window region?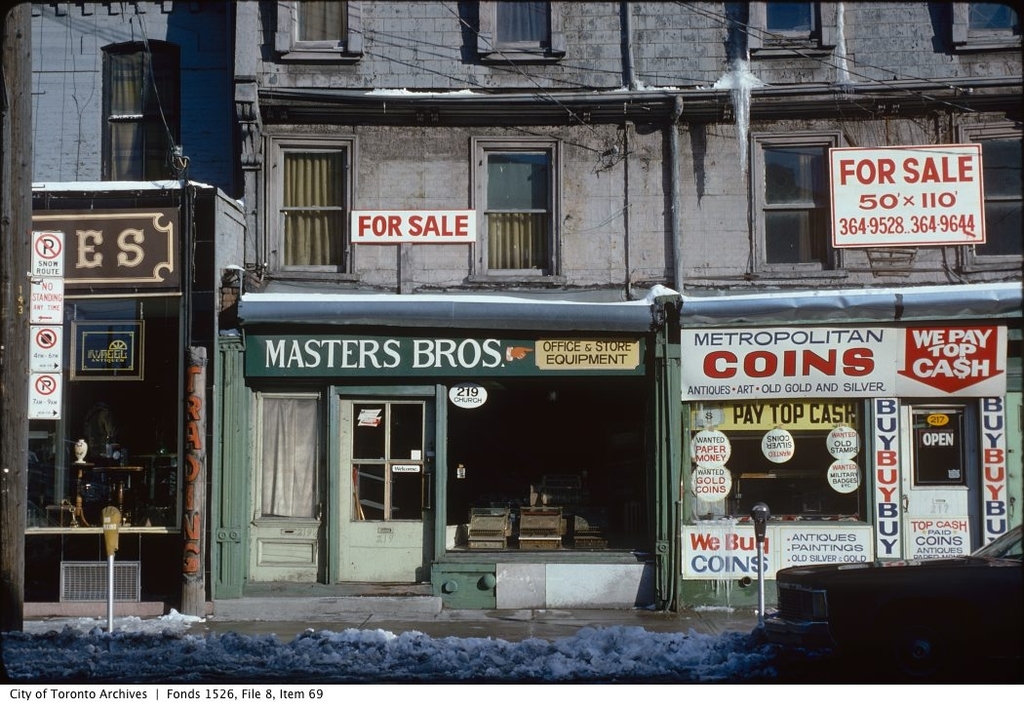
left=957, top=134, right=1023, bottom=259
